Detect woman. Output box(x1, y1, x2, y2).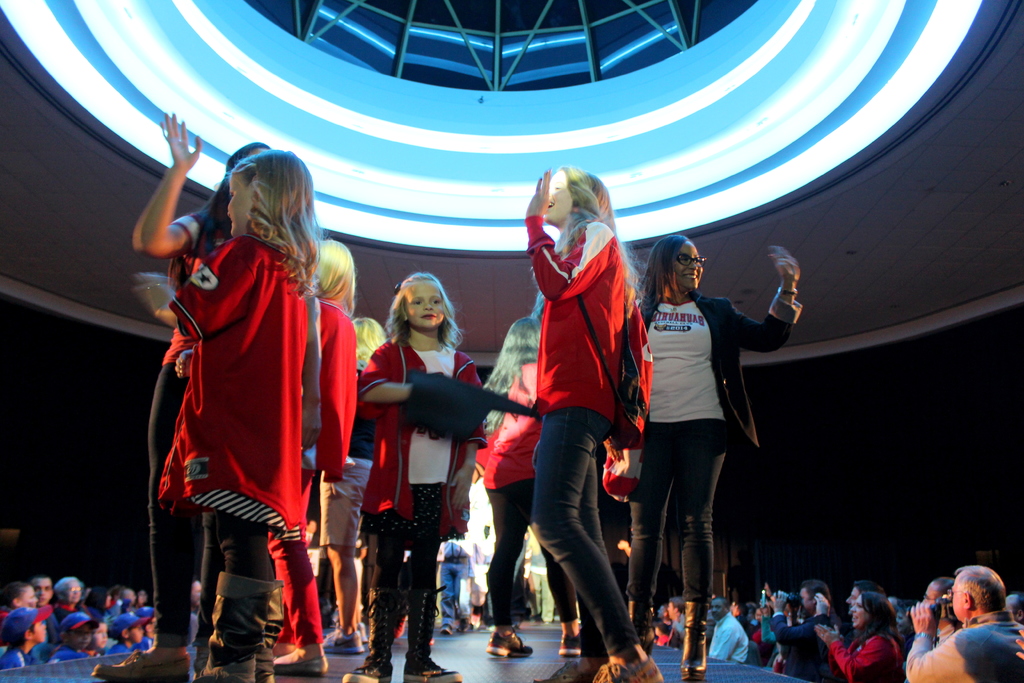
box(481, 318, 584, 655).
